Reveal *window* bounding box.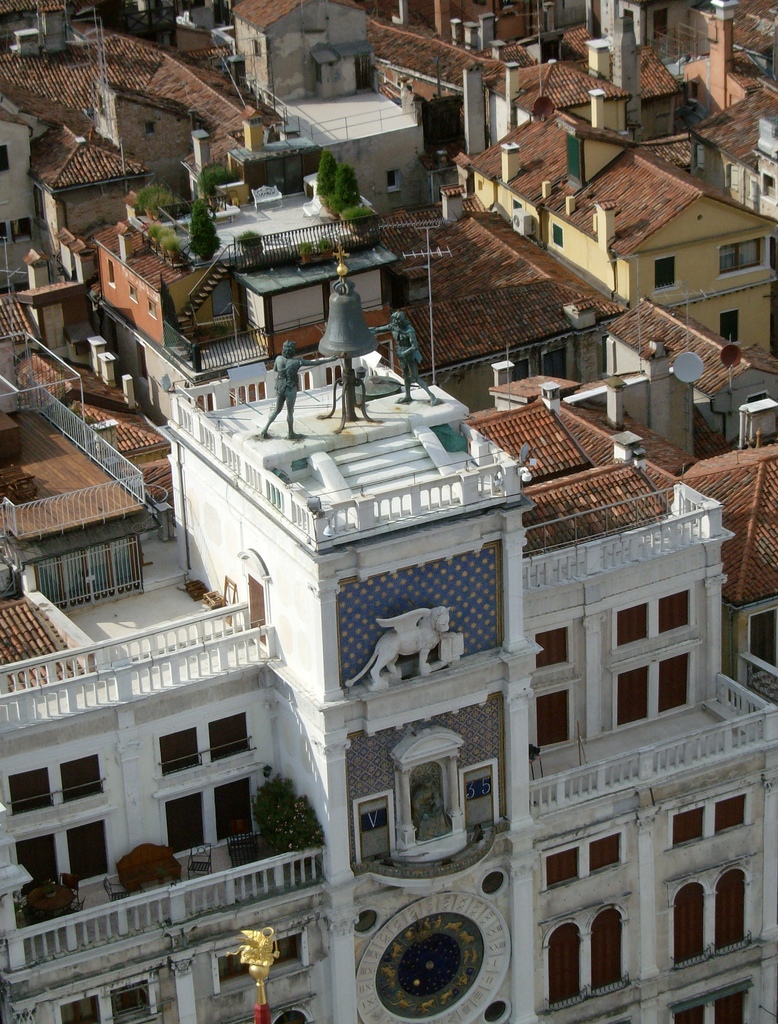
Revealed: region(670, 882, 710, 968).
